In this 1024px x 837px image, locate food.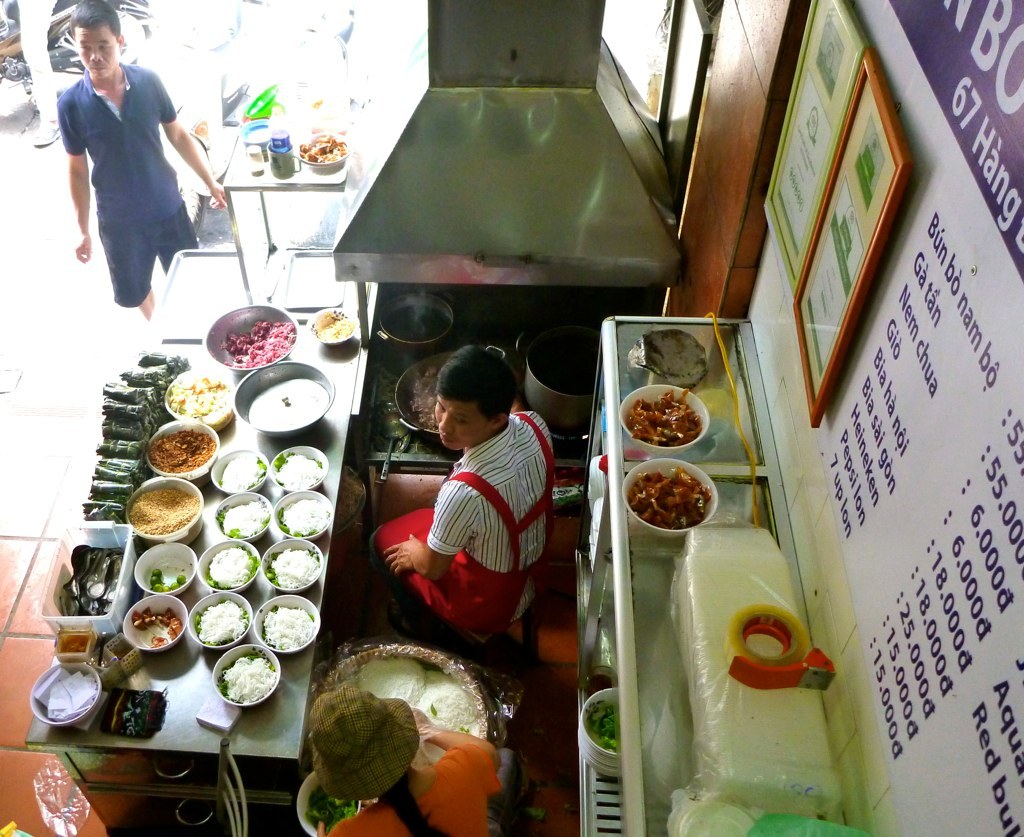
Bounding box: 264,544,319,591.
